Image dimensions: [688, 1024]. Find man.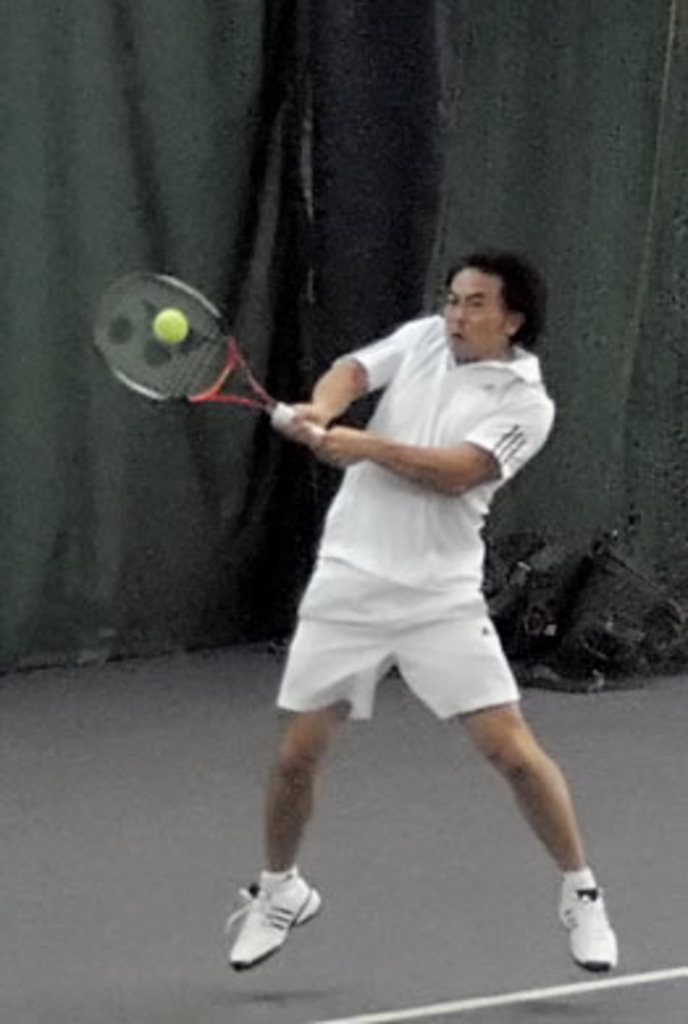
{"left": 210, "top": 226, "right": 604, "bottom": 950}.
